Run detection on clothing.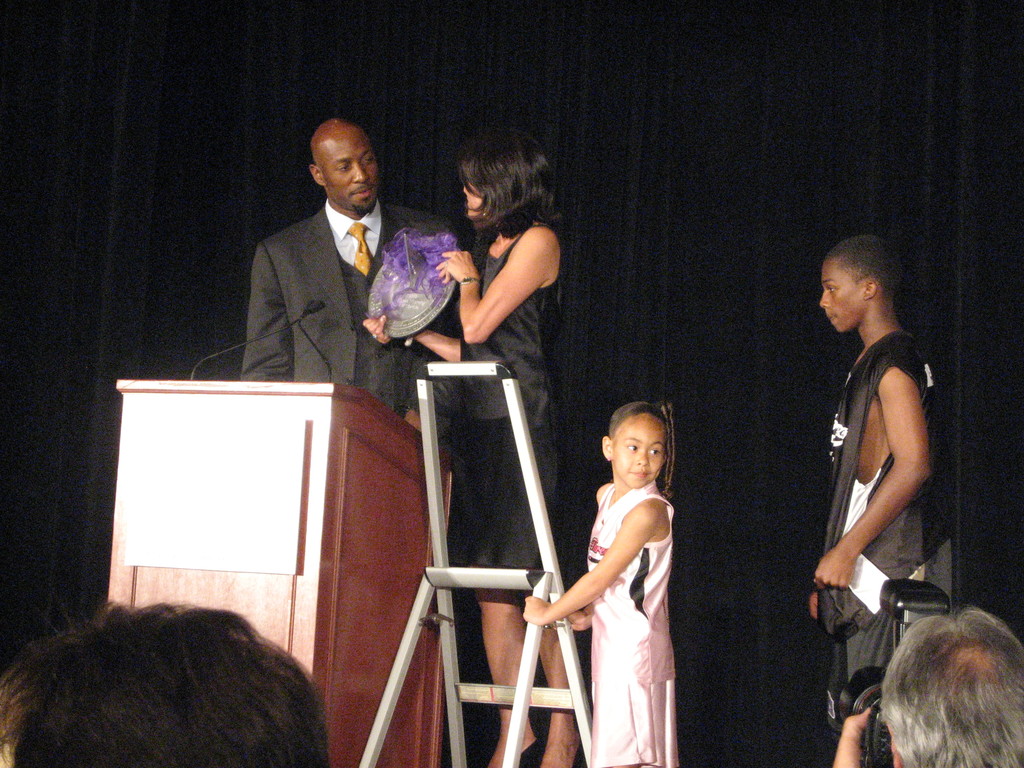
Result: <bbox>451, 409, 531, 684</bbox>.
